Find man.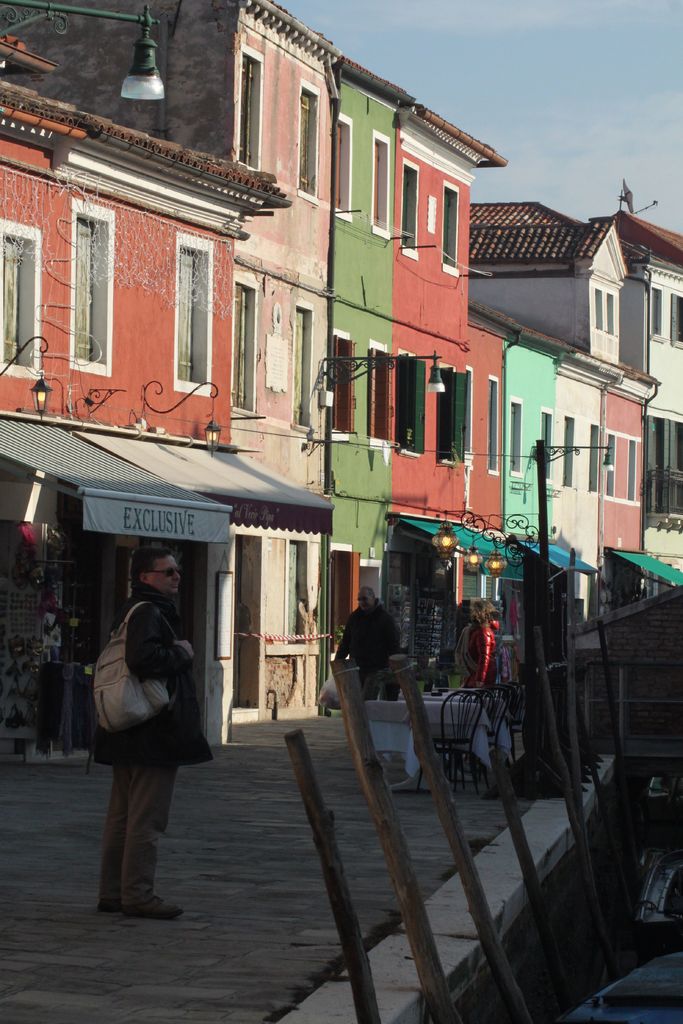
{"left": 79, "top": 538, "right": 223, "bottom": 922}.
